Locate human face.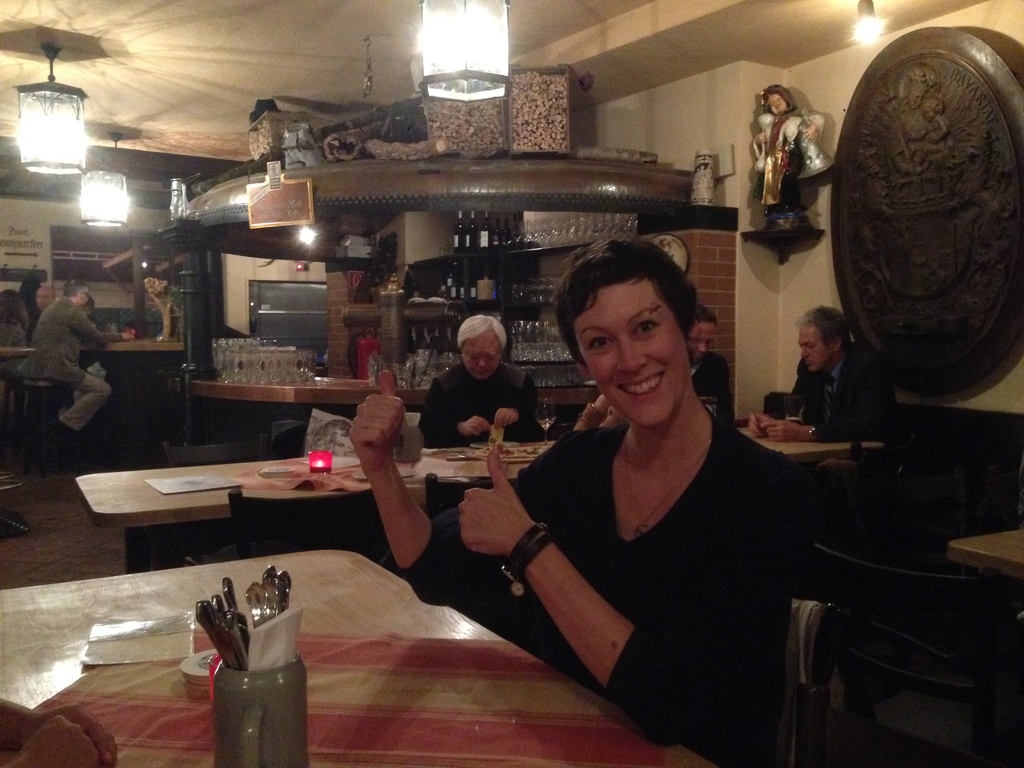
Bounding box: 574:280:689:426.
